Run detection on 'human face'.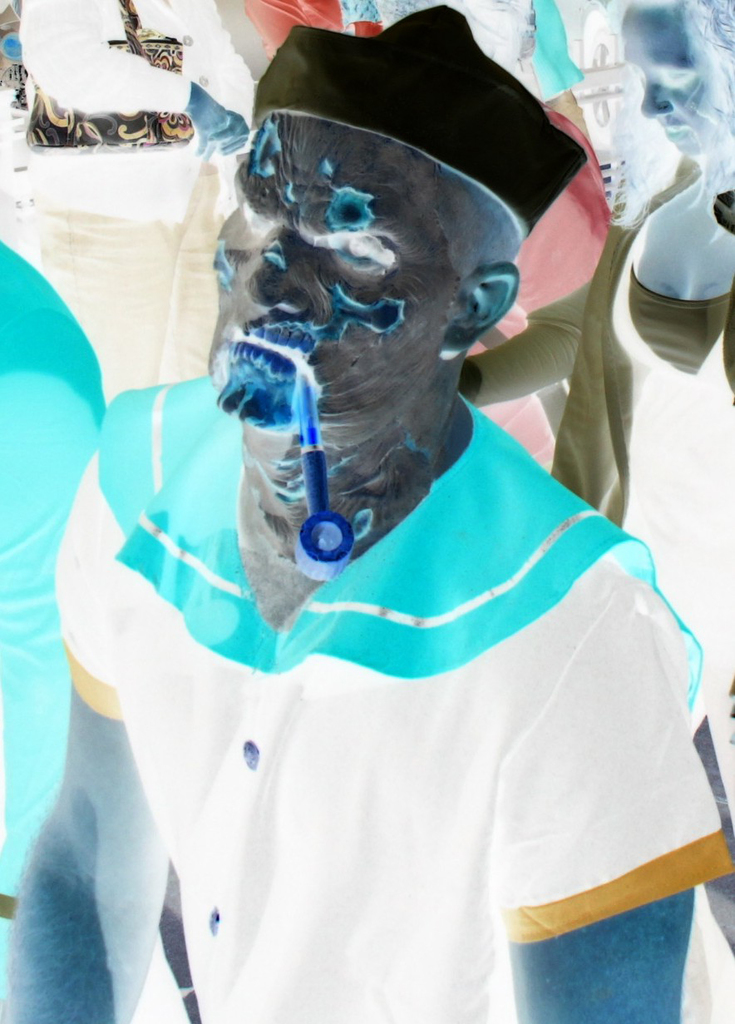
Result: BBox(210, 126, 456, 443).
